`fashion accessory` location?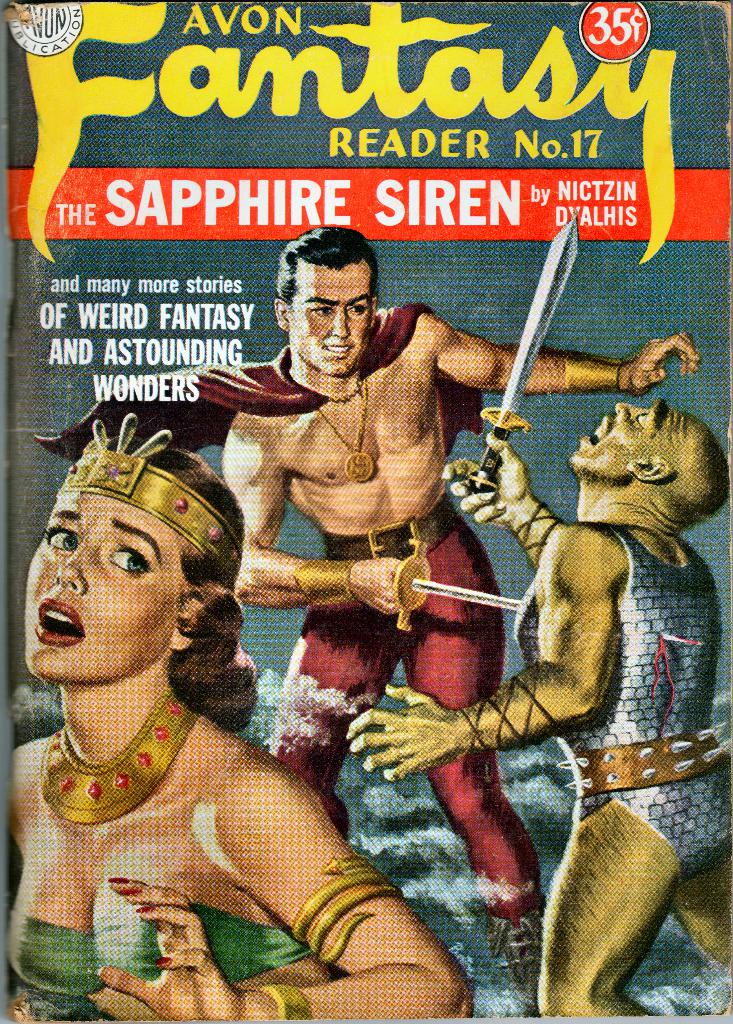
rect(60, 412, 246, 582)
